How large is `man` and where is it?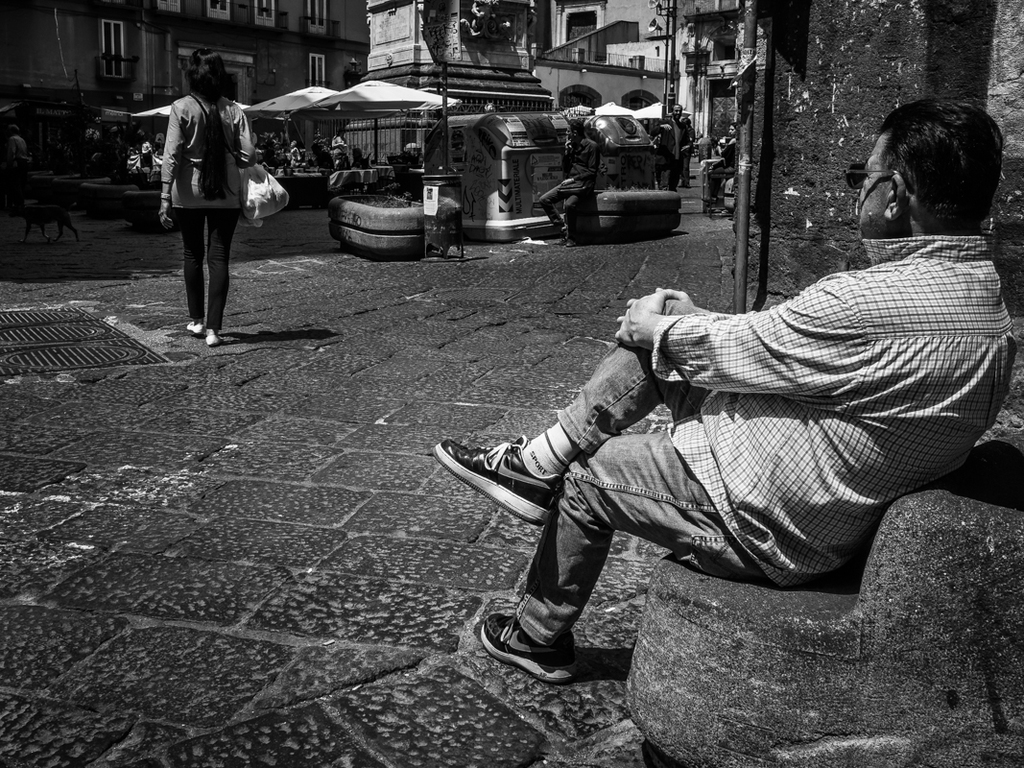
Bounding box: 442, 121, 1006, 722.
